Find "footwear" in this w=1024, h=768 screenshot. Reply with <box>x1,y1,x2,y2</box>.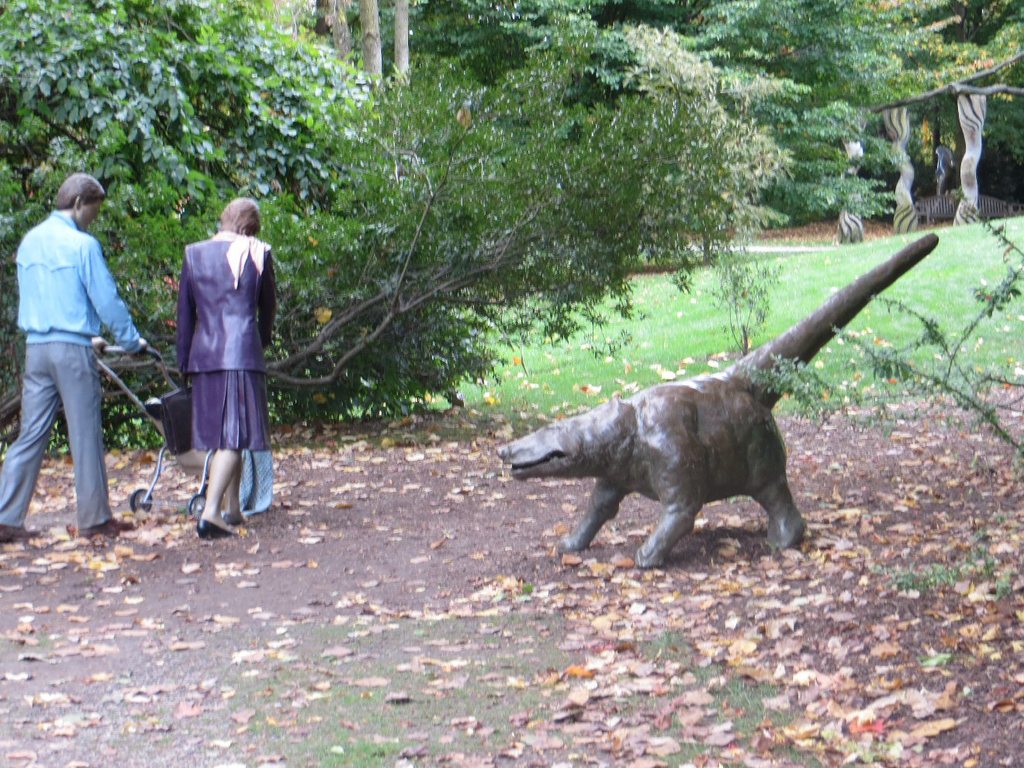
<box>1,521,43,542</box>.
